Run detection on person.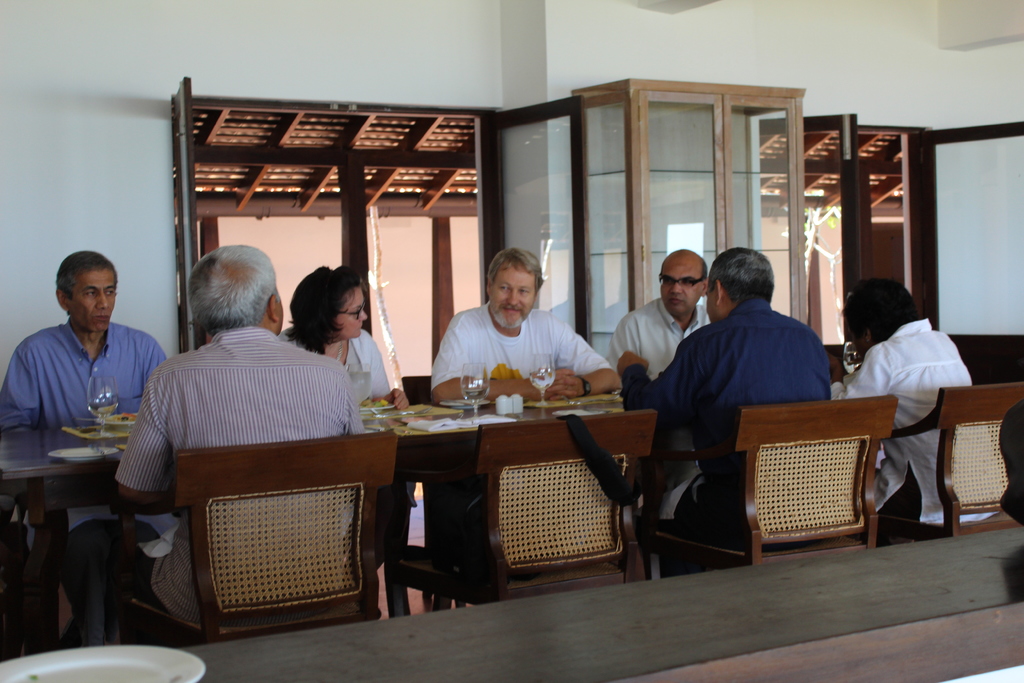
Result: (273,262,414,416).
